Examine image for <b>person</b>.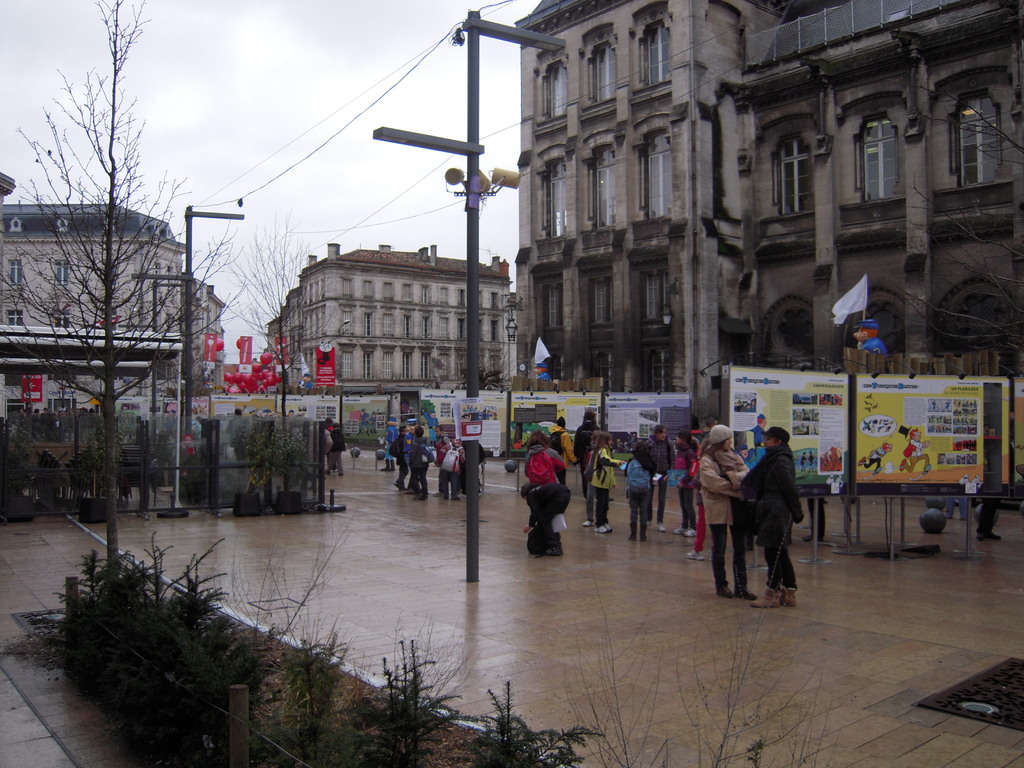
Examination result: region(663, 430, 698, 537).
